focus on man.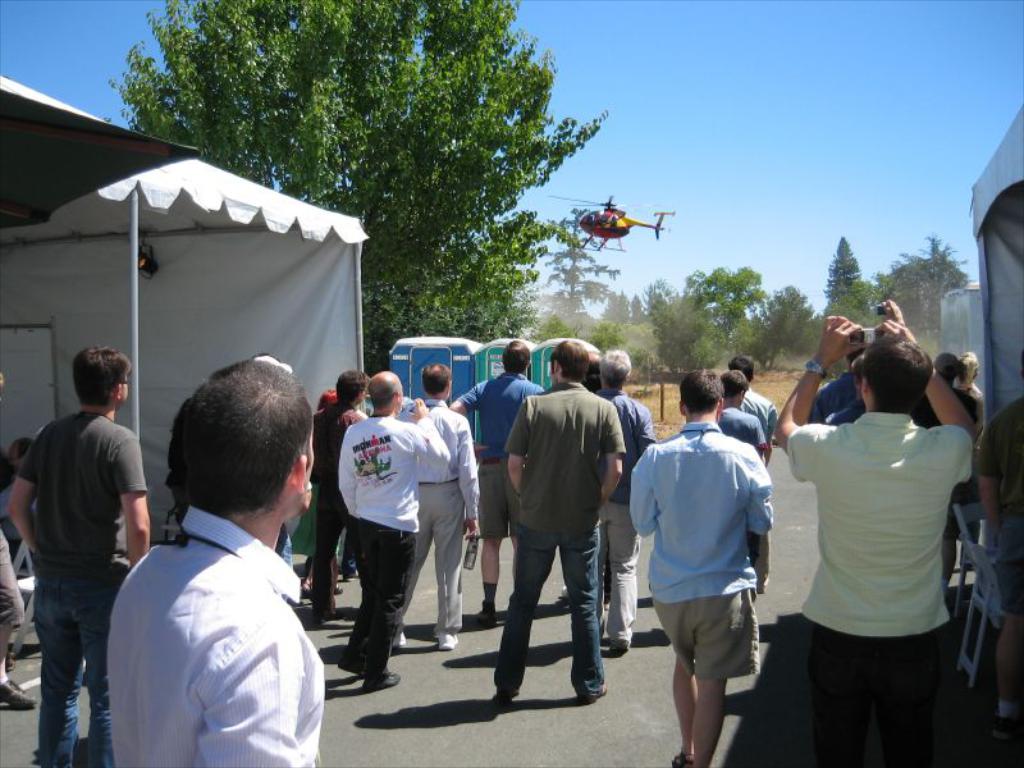
Focused at <region>453, 340, 545, 628</region>.
